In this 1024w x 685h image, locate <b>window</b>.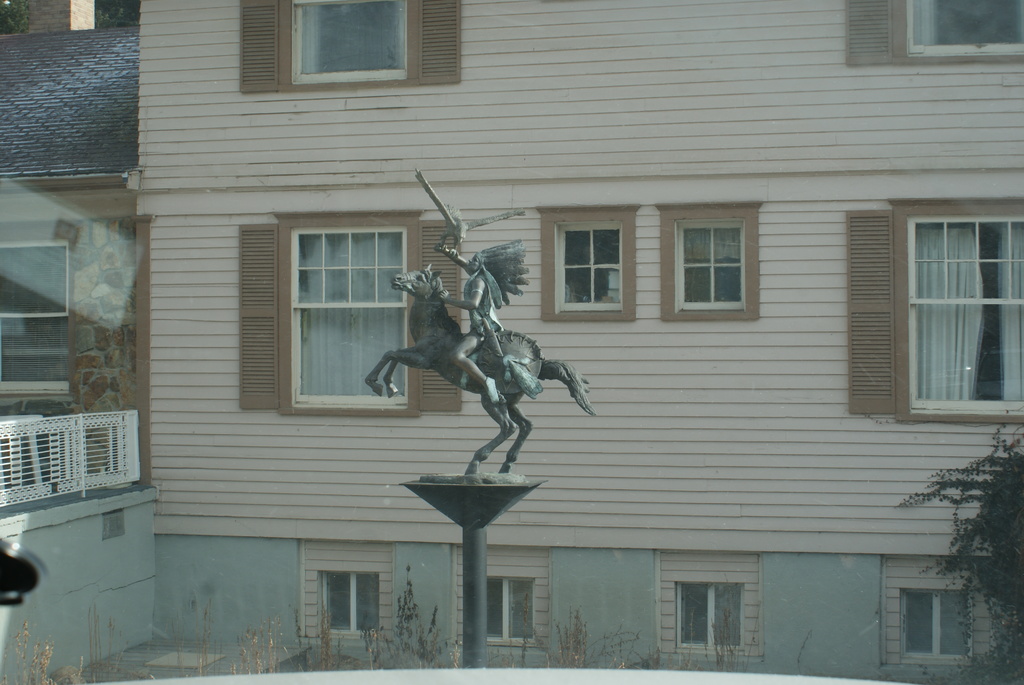
Bounding box: crop(674, 220, 745, 315).
